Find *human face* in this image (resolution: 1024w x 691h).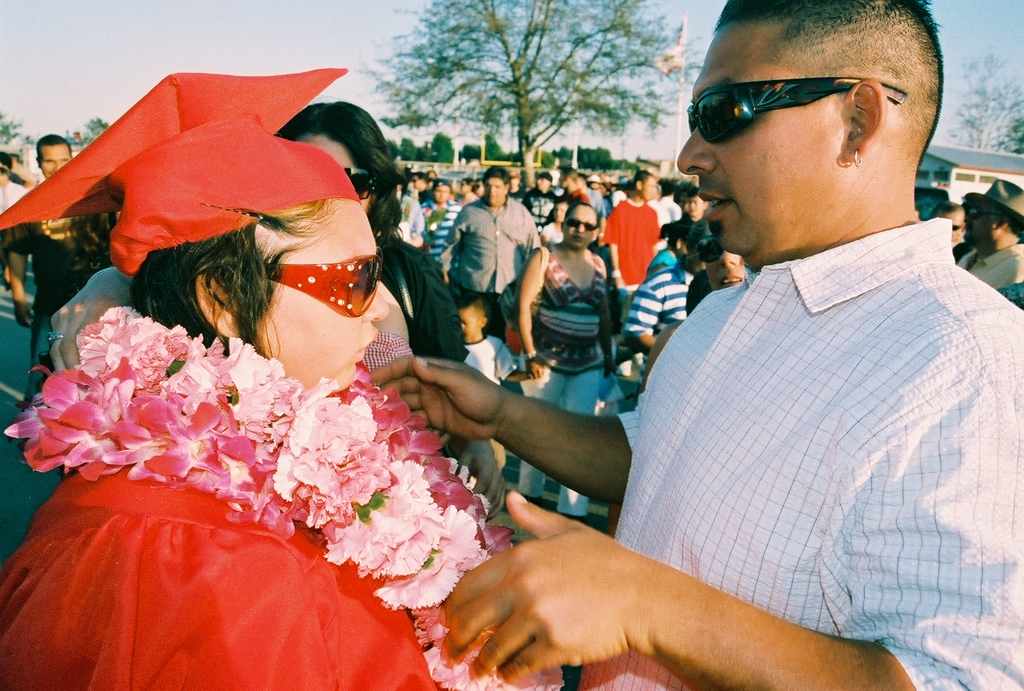
(x1=676, y1=20, x2=840, y2=256).
